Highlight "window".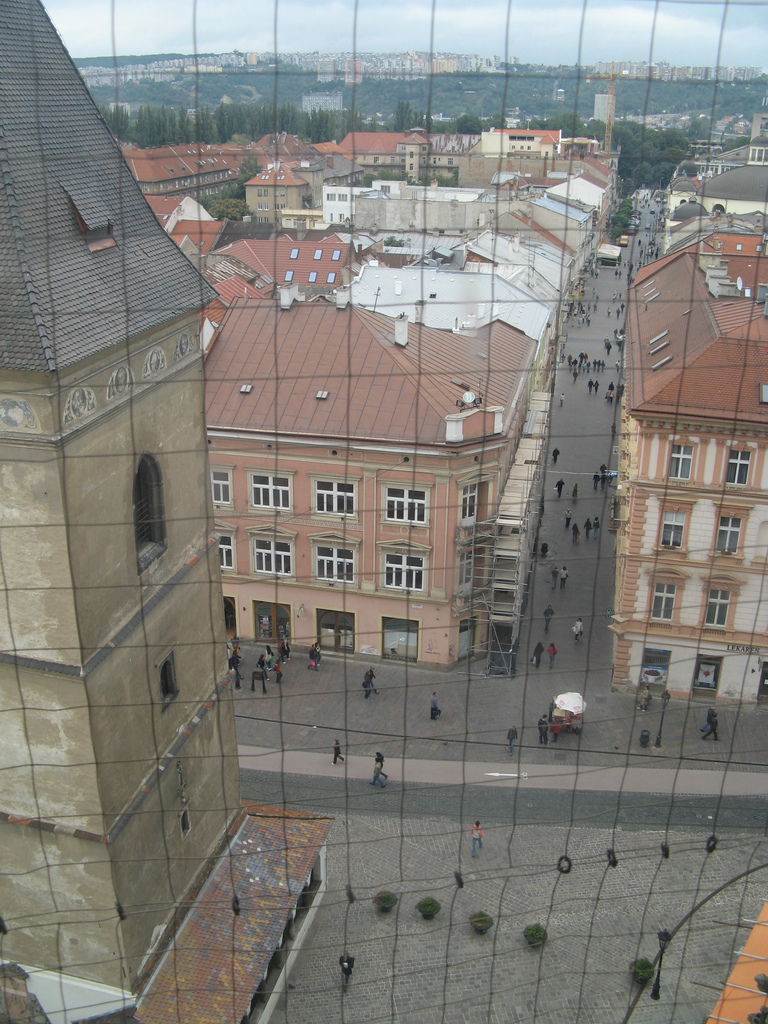
Highlighted region: x1=656, y1=496, x2=694, y2=554.
